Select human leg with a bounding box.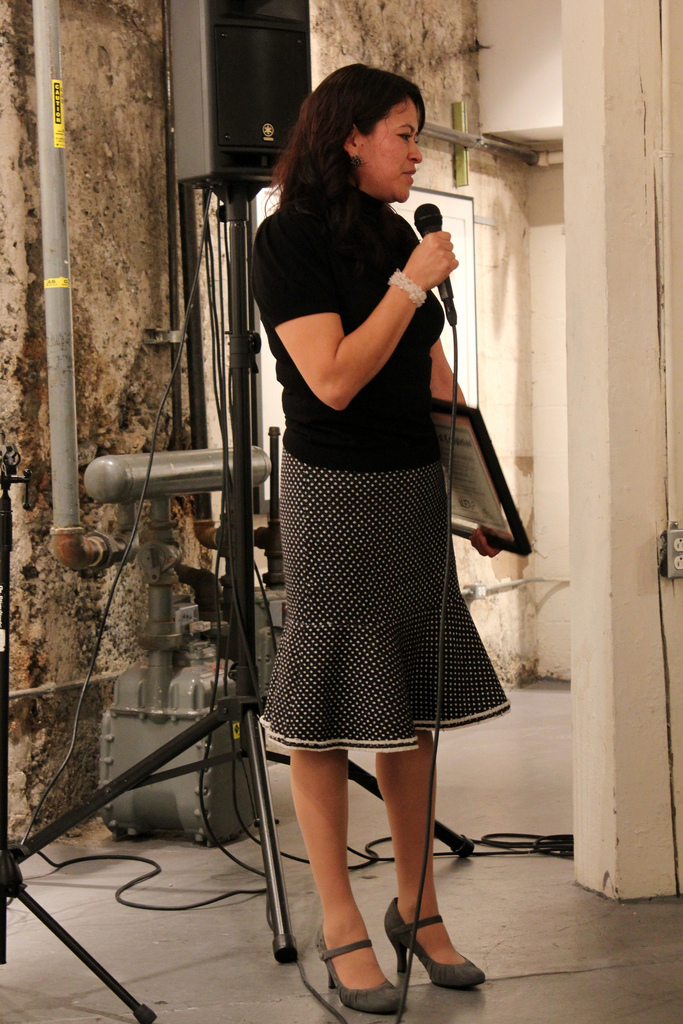
{"left": 293, "top": 755, "right": 401, "bottom": 1017}.
